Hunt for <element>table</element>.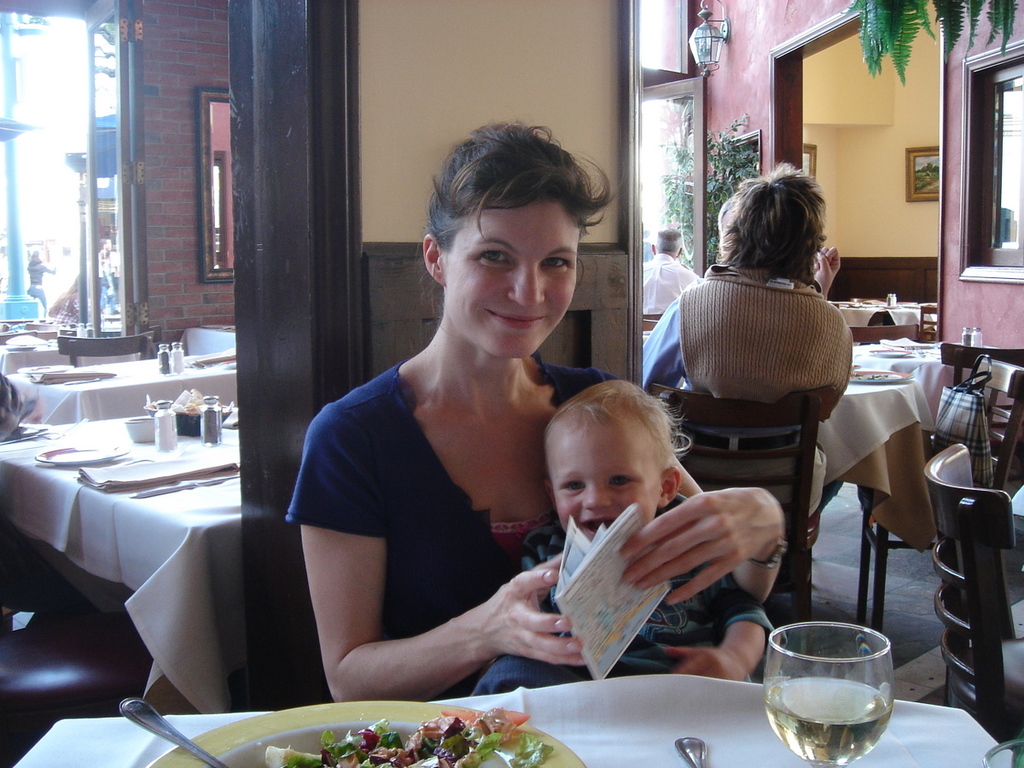
Hunted down at 11:342:236:417.
